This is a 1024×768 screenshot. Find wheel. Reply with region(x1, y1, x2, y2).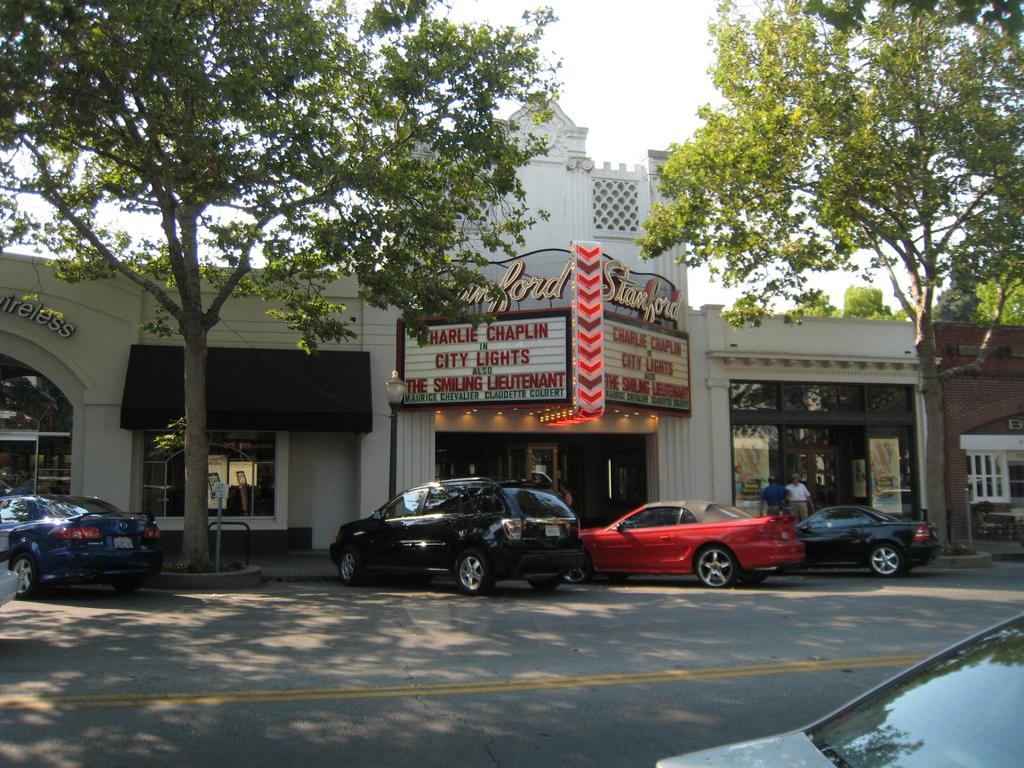
region(12, 548, 37, 596).
